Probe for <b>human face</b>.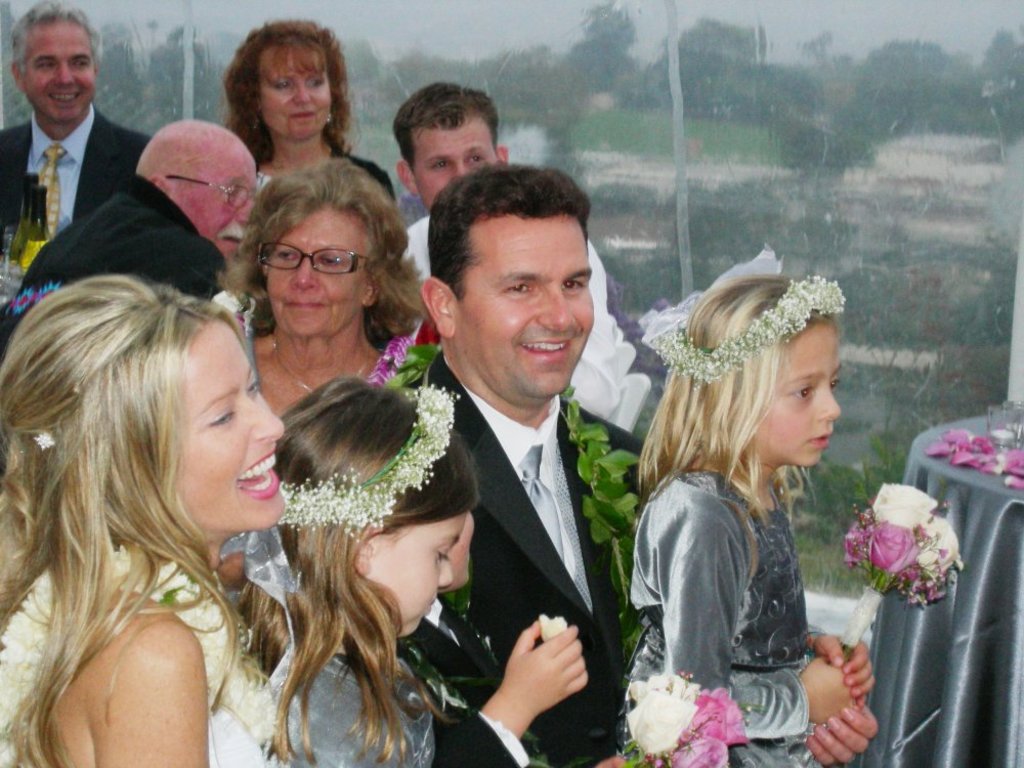
Probe result: pyautogui.locateOnScreen(413, 119, 504, 211).
